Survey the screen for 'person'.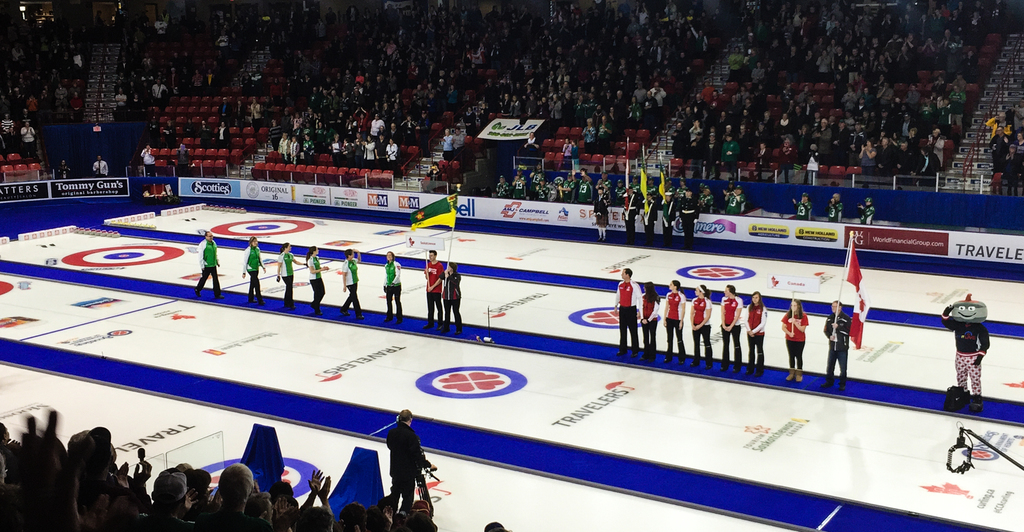
Survey found: x1=831, y1=194, x2=842, y2=220.
